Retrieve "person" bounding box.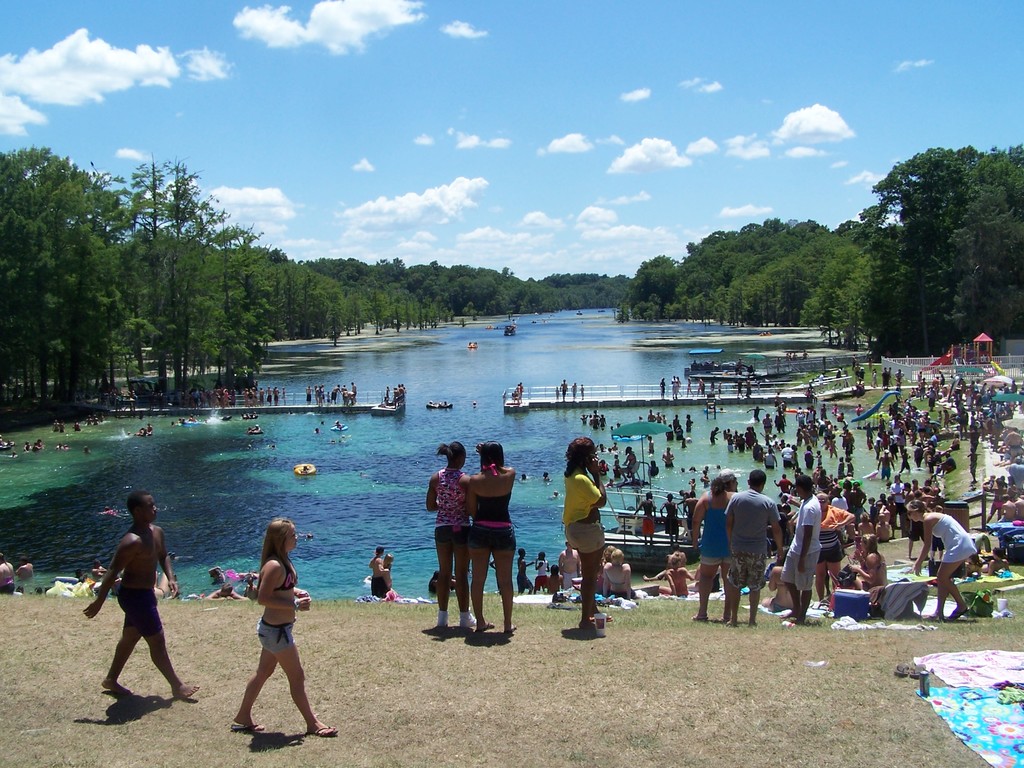
Bounding box: pyautogui.locateOnScreen(85, 492, 200, 703).
